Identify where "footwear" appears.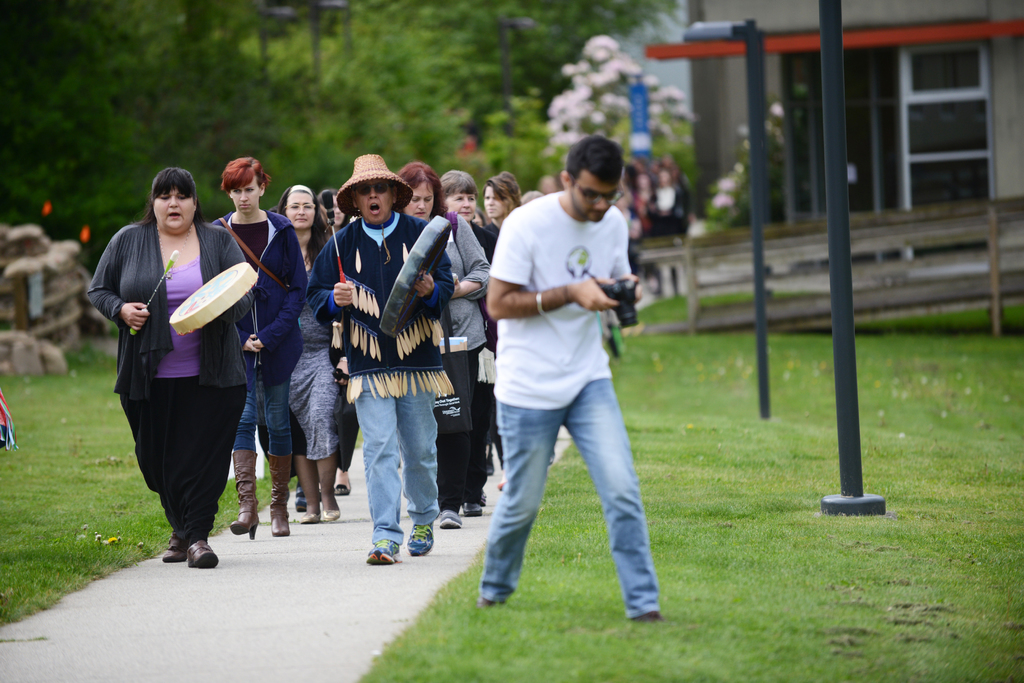
Appears at detection(230, 448, 257, 541).
